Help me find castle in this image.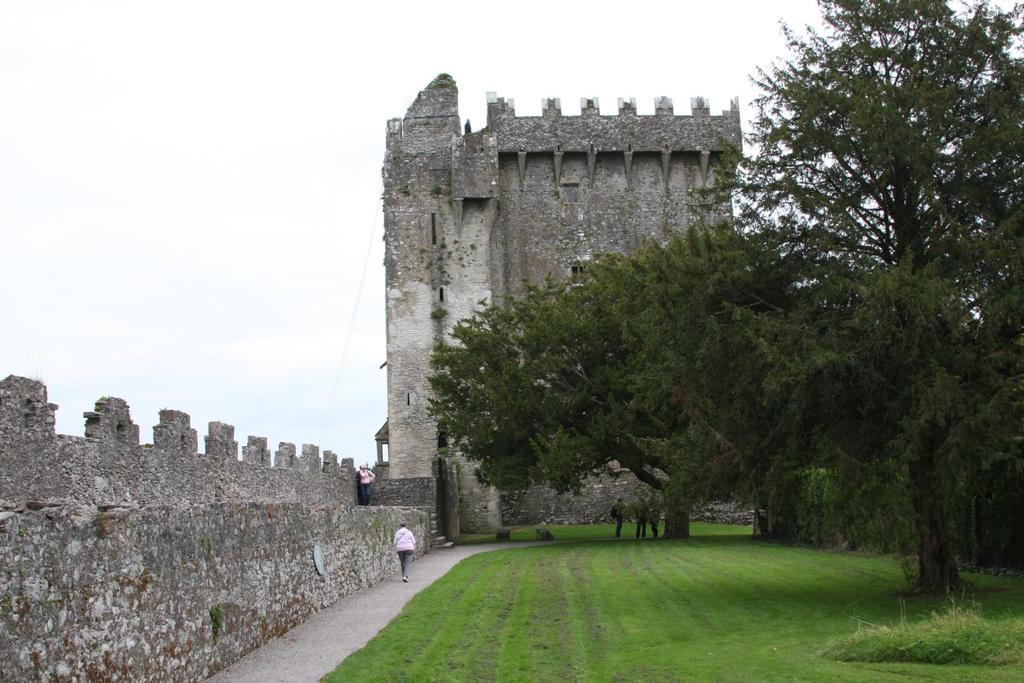
Found it: (214, 10, 879, 600).
